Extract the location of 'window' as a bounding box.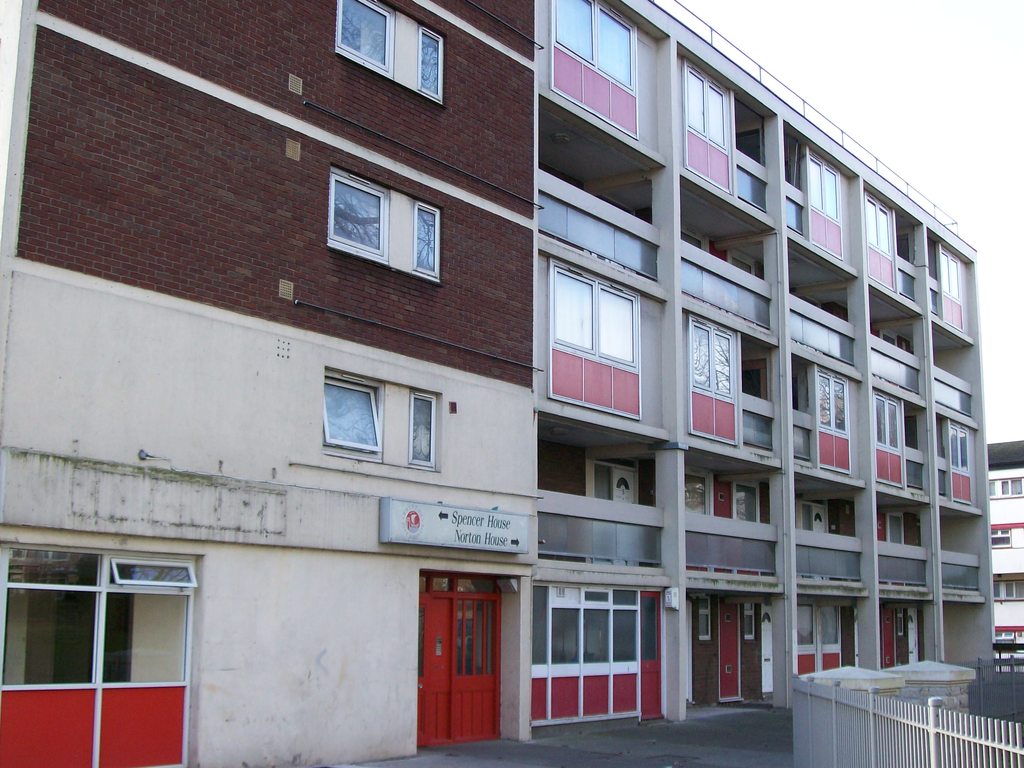
region(686, 311, 742, 447).
